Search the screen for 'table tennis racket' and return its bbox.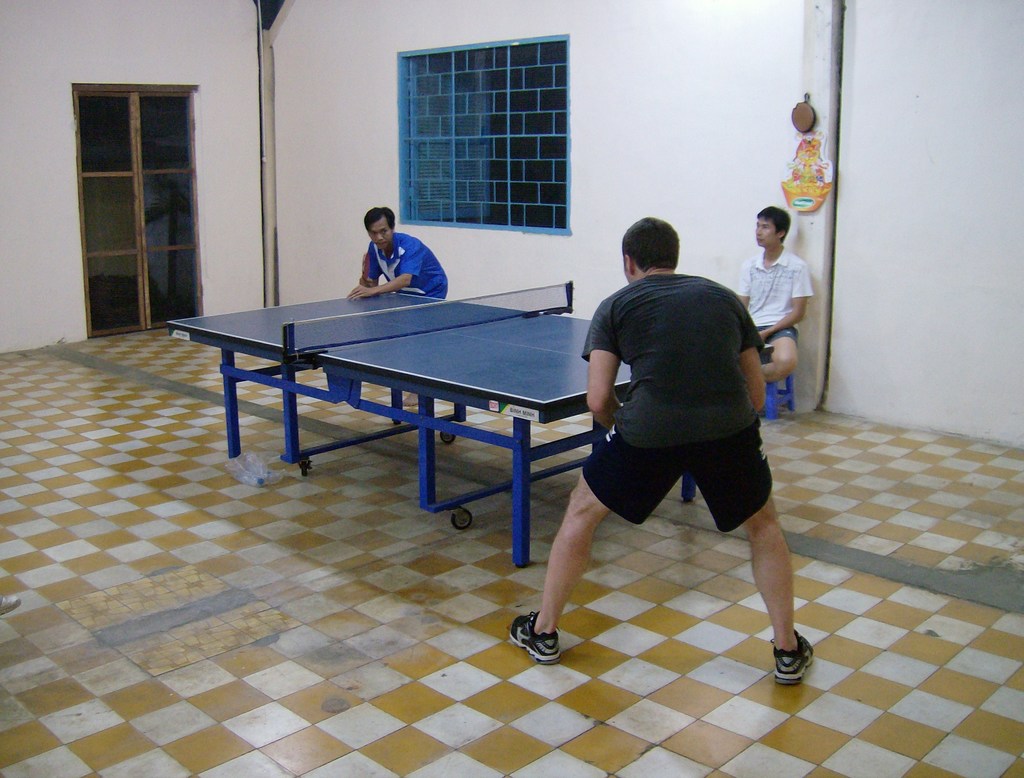
Found: select_region(359, 249, 369, 282).
